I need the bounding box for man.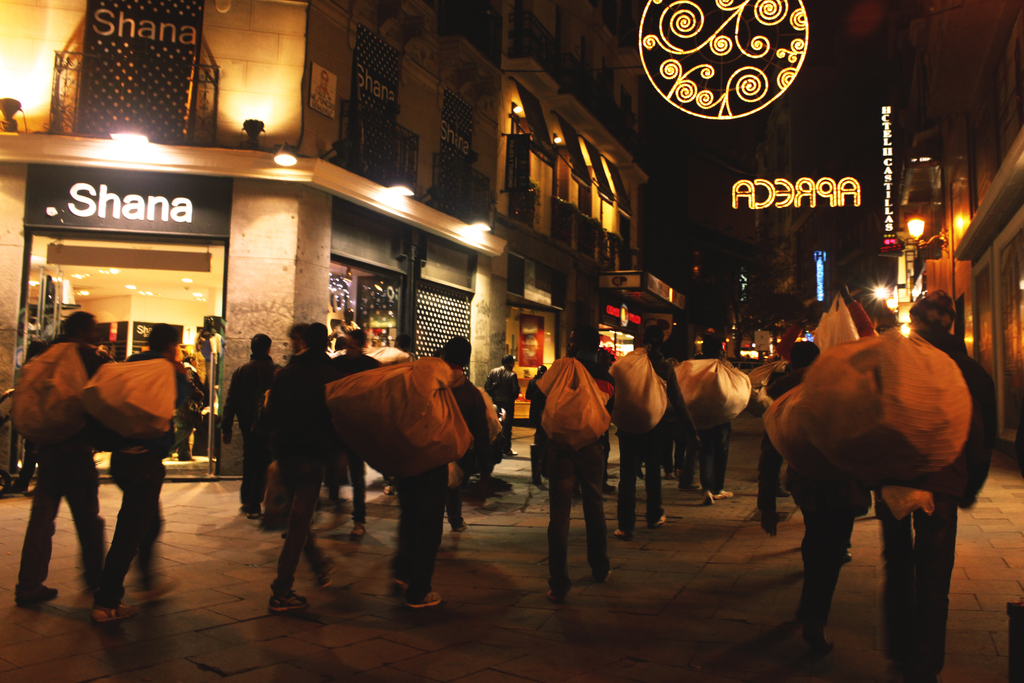
Here it is: 266 325 342 610.
